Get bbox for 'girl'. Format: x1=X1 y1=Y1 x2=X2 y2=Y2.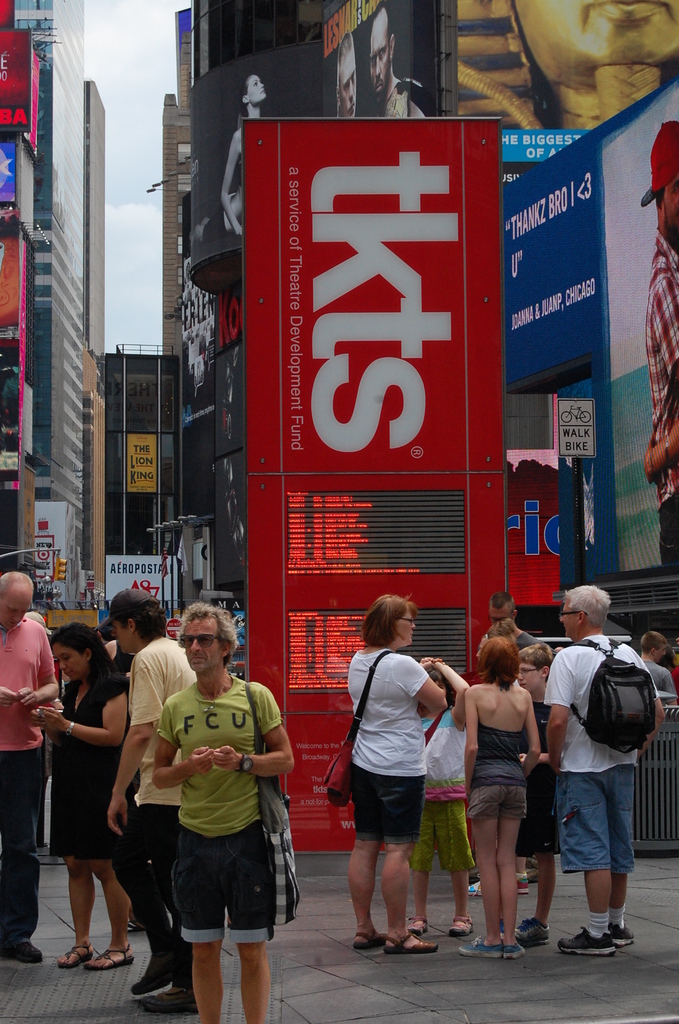
x1=457 y1=633 x2=541 y2=958.
